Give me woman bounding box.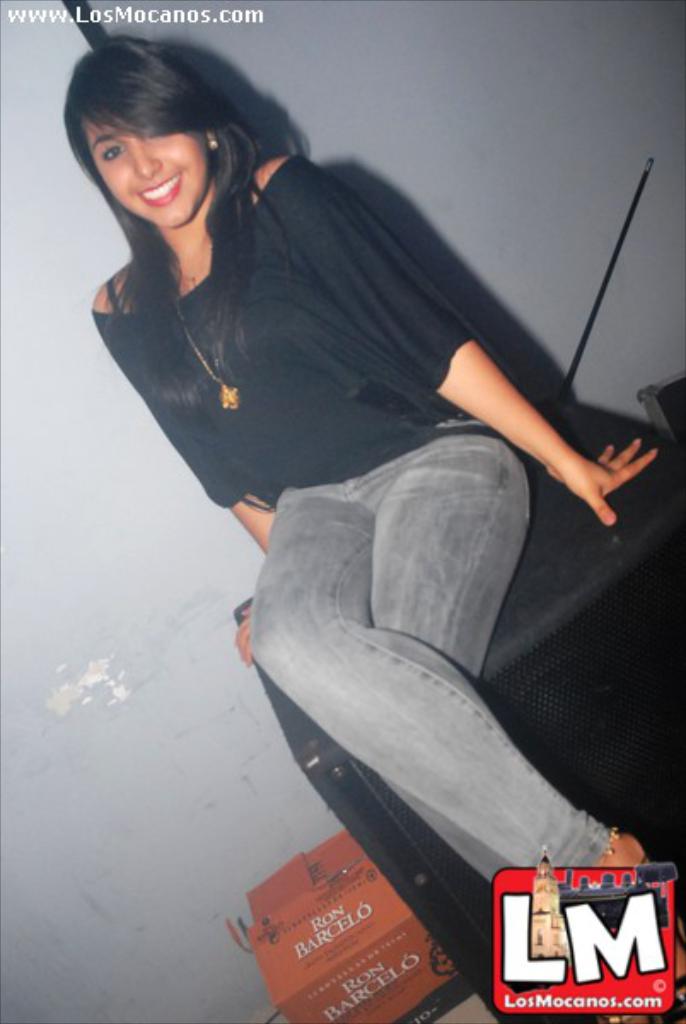
bbox=[78, 75, 597, 913].
